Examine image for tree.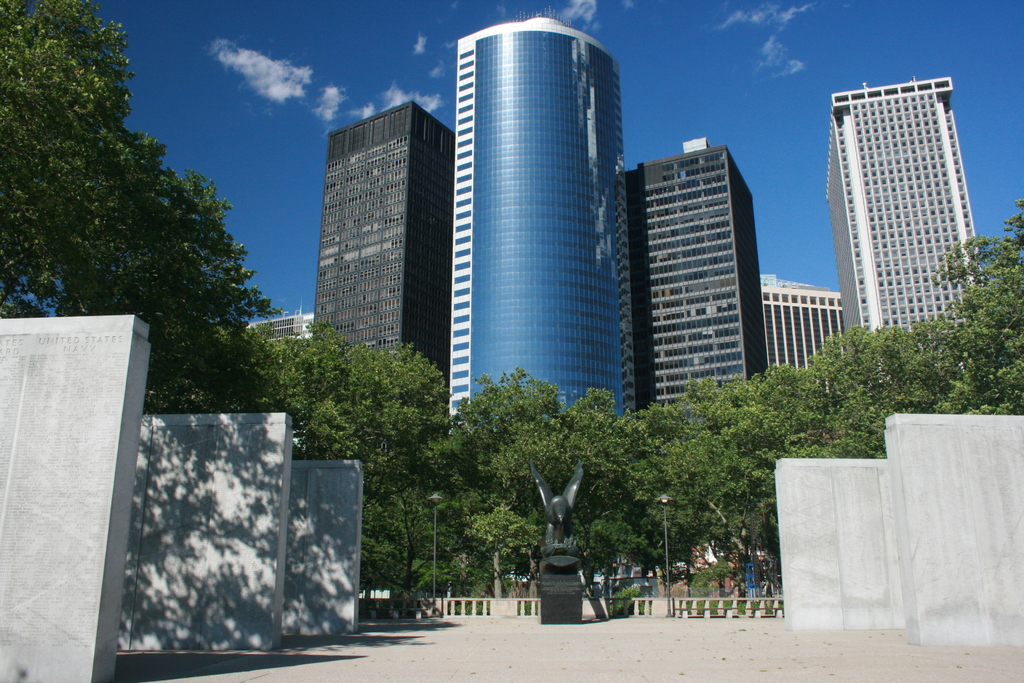
Examination result: <region>436, 365, 562, 570</region>.
